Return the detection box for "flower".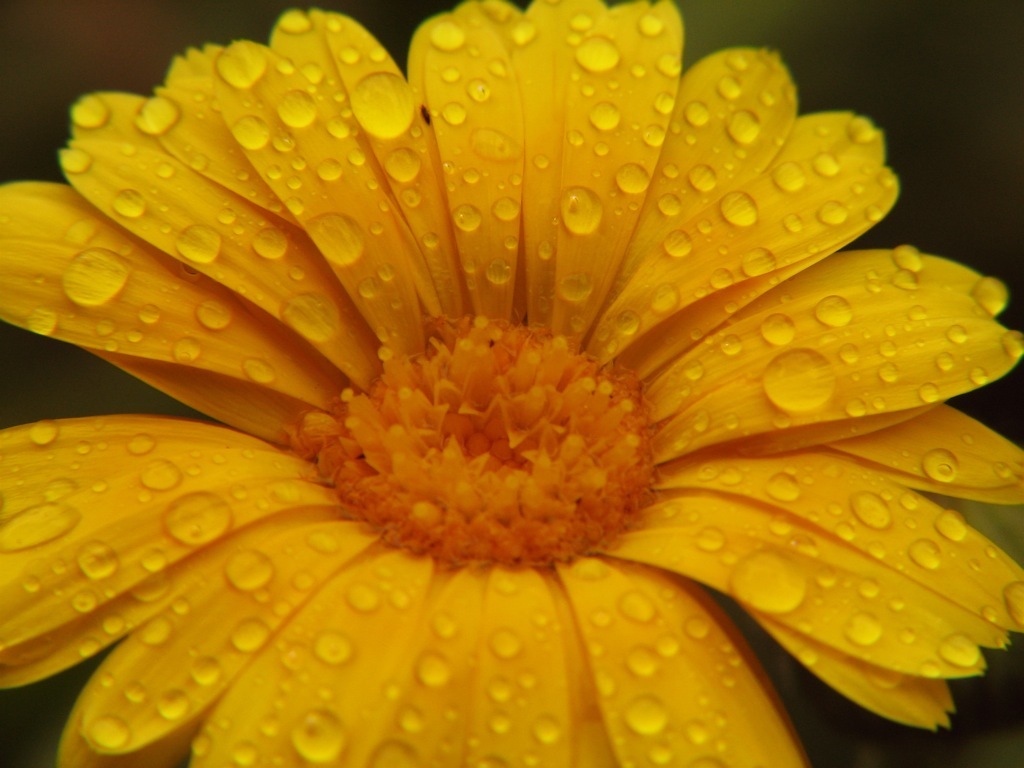
[left=0, top=0, right=1023, bottom=767].
